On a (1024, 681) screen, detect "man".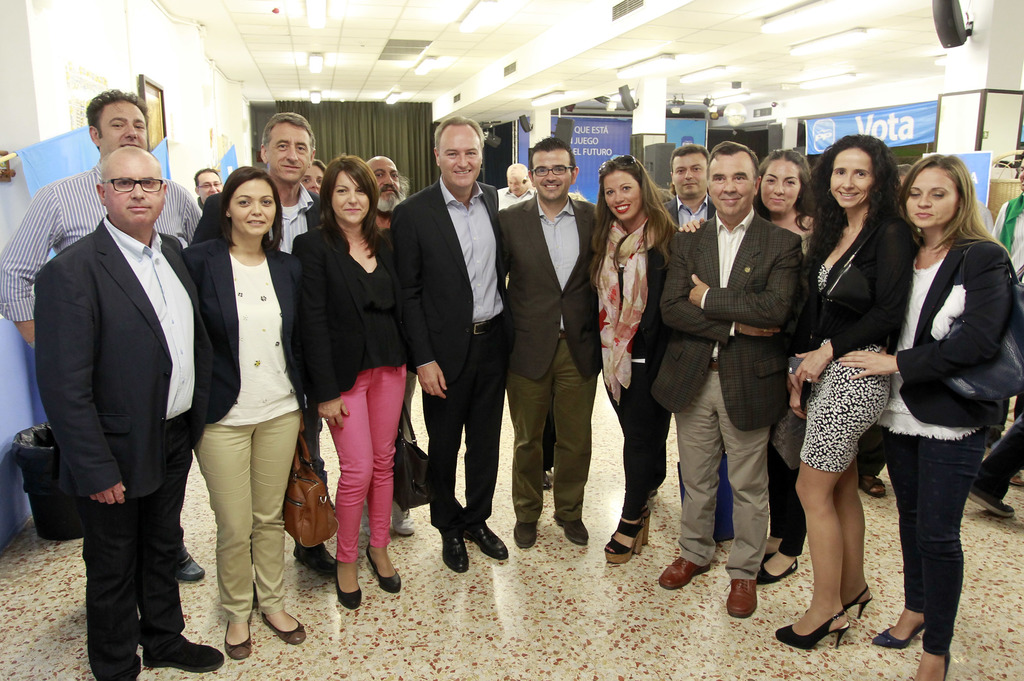
<box>0,85,205,594</box>.
